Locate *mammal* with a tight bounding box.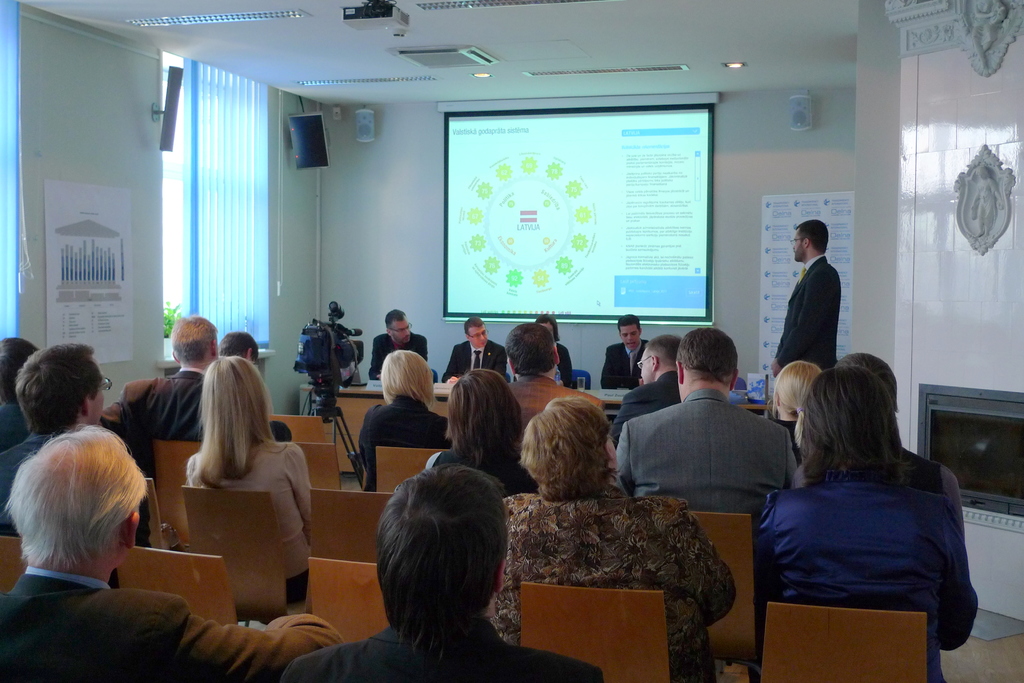
<region>0, 339, 42, 447</region>.
